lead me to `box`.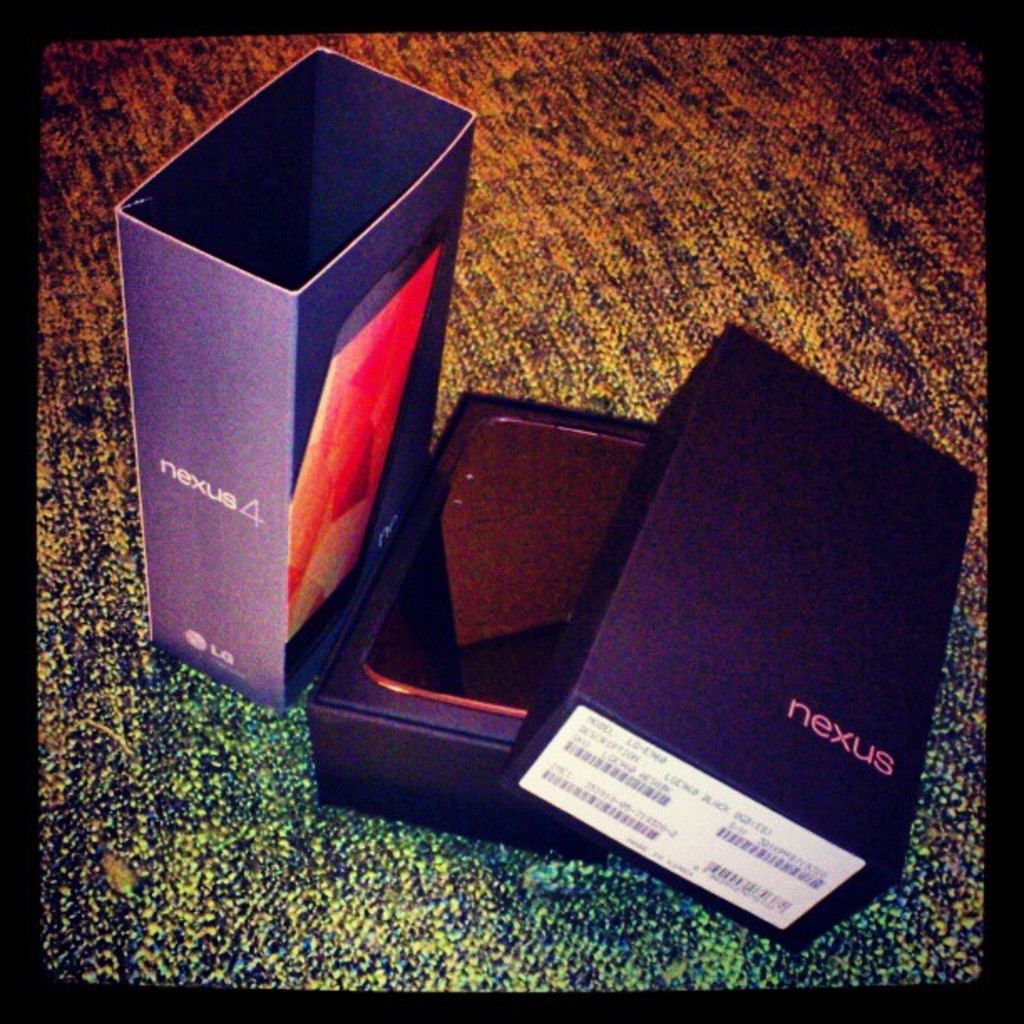
Lead to 305/368/651/853.
